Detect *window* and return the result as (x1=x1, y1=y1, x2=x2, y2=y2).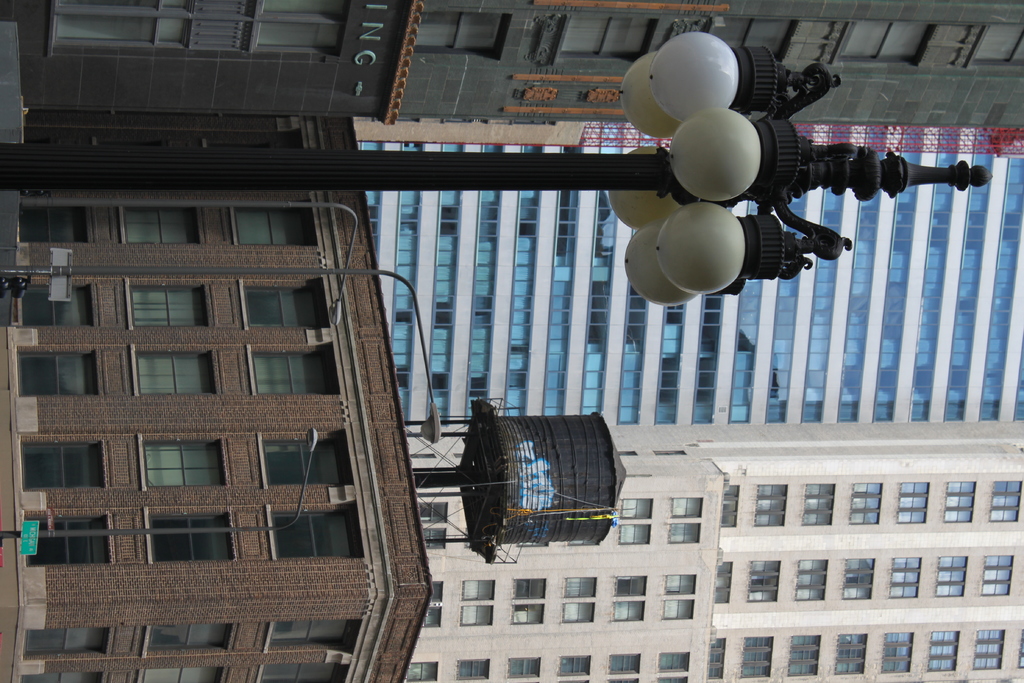
(x1=22, y1=666, x2=104, y2=682).
